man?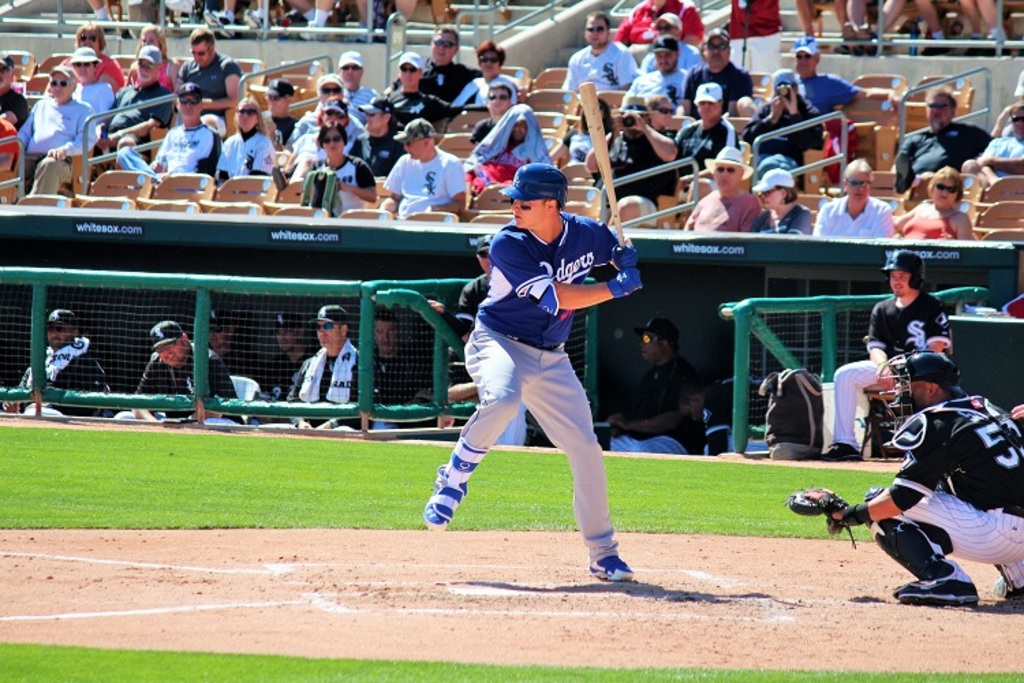
<region>744, 68, 825, 173</region>
